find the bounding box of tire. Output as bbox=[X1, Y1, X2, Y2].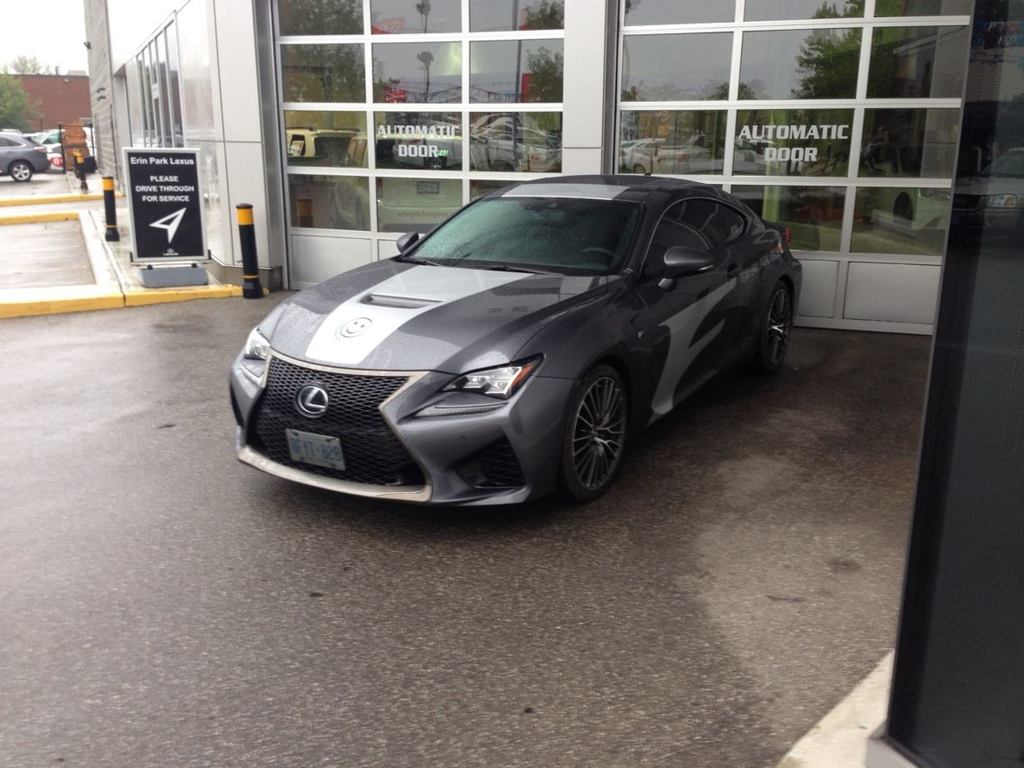
bbox=[10, 159, 34, 185].
